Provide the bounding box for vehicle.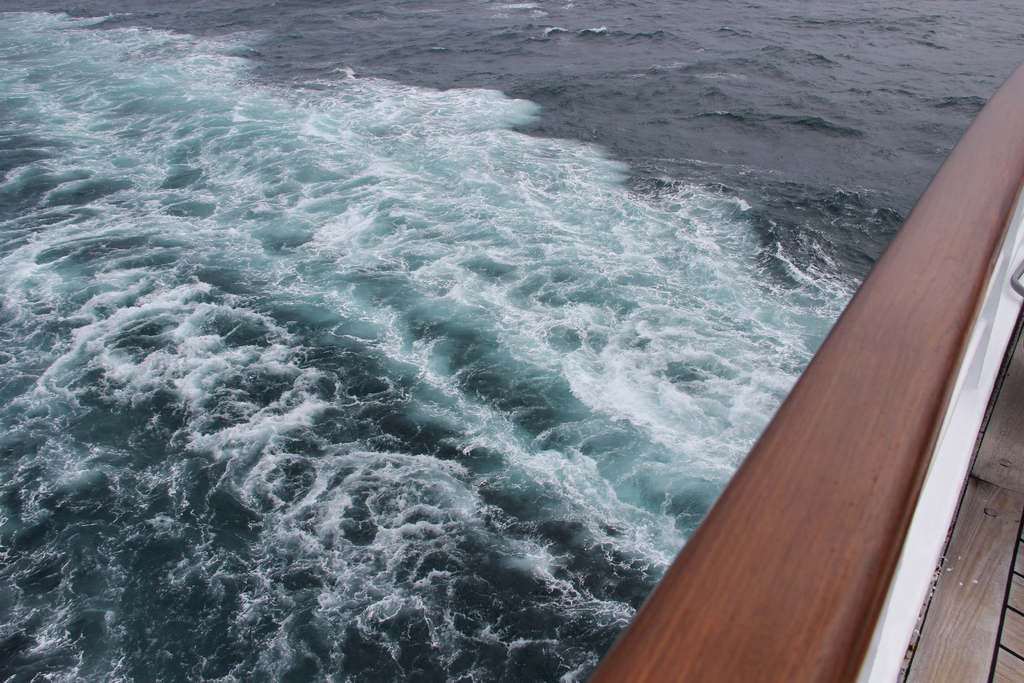
l=579, t=57, r=1023, b=682.
